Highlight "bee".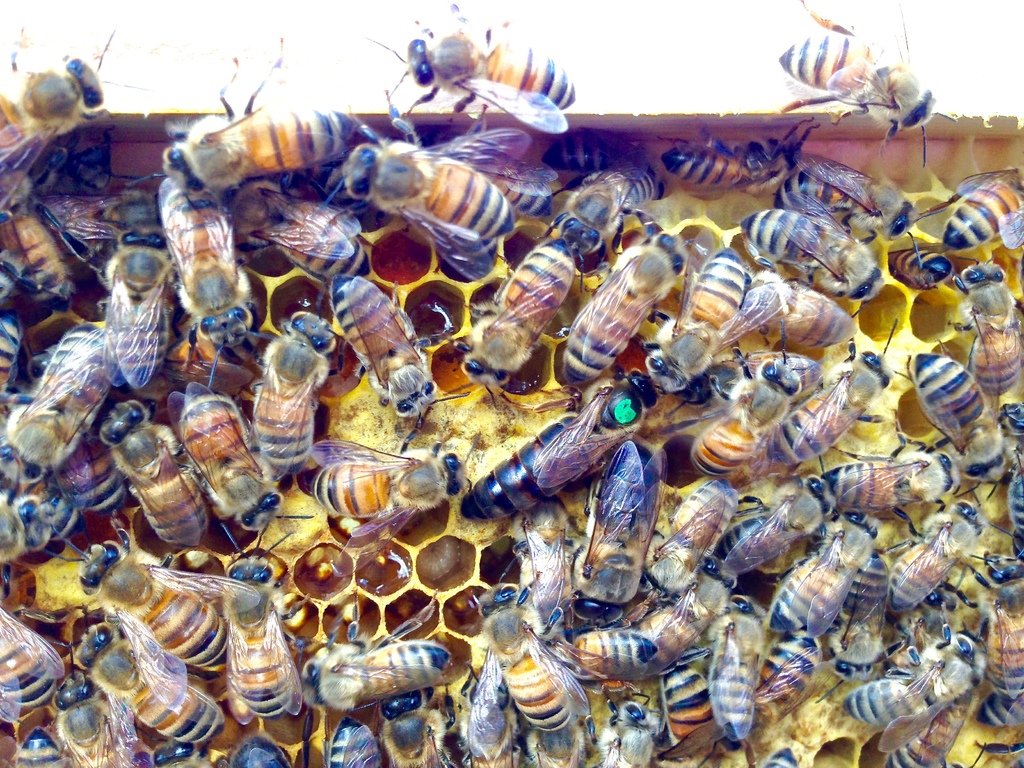
Highlighted region: pyautogui.locateOnScreen(980, 456, 1023, 556).
